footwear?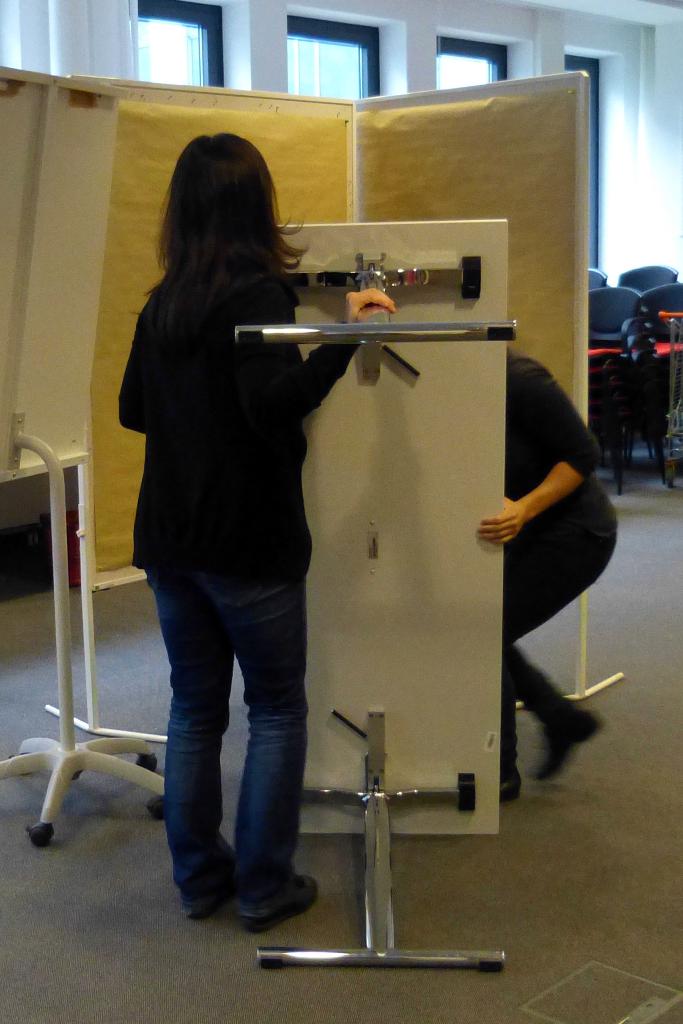
<region>232, 857, 310, 933</region>
